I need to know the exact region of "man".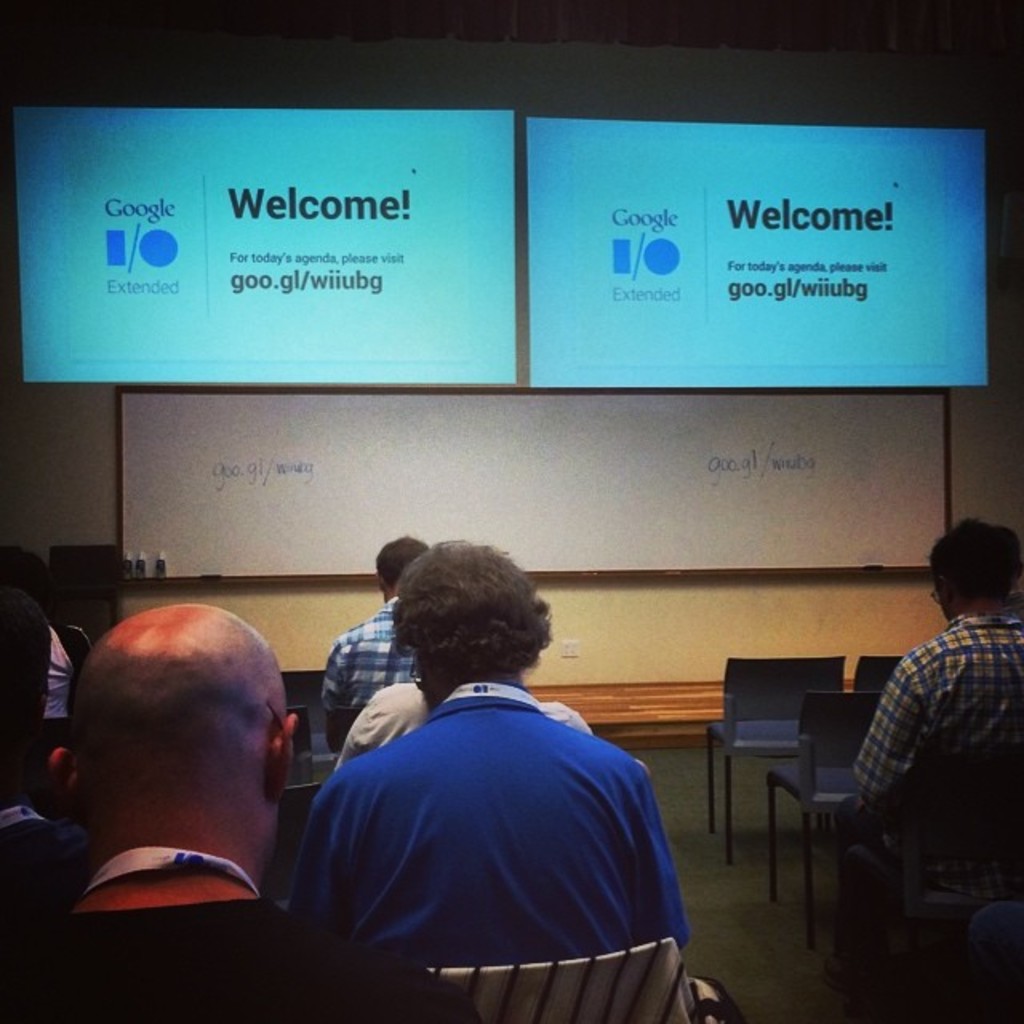
Region: (838,515,1022,976).
